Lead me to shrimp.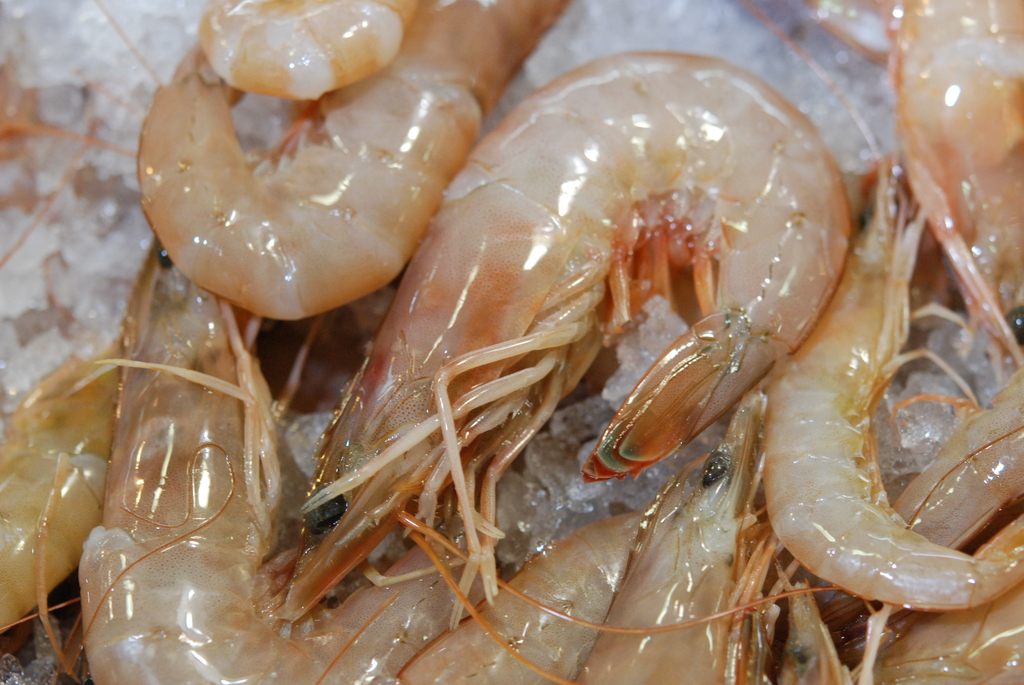
Lead to [413,153,1023,617].
